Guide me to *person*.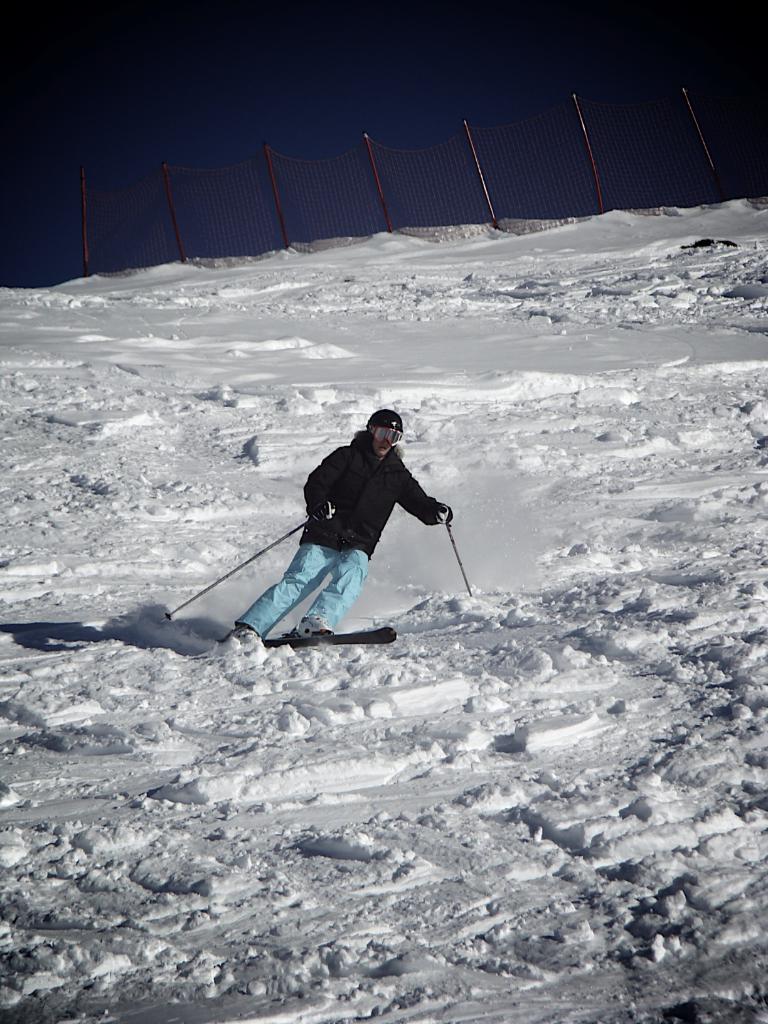
Guidance: <bbox>266, 383, 448, 652</bbox>.
